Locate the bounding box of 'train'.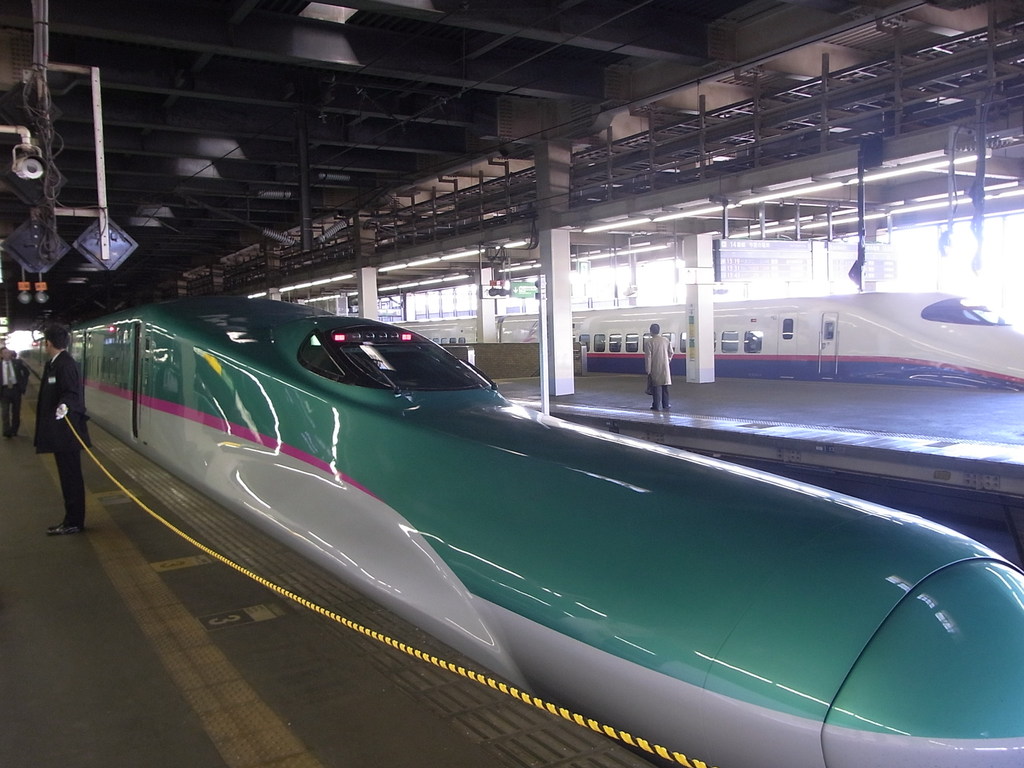
Bounding box: box(18, 296, 1023, 767).
